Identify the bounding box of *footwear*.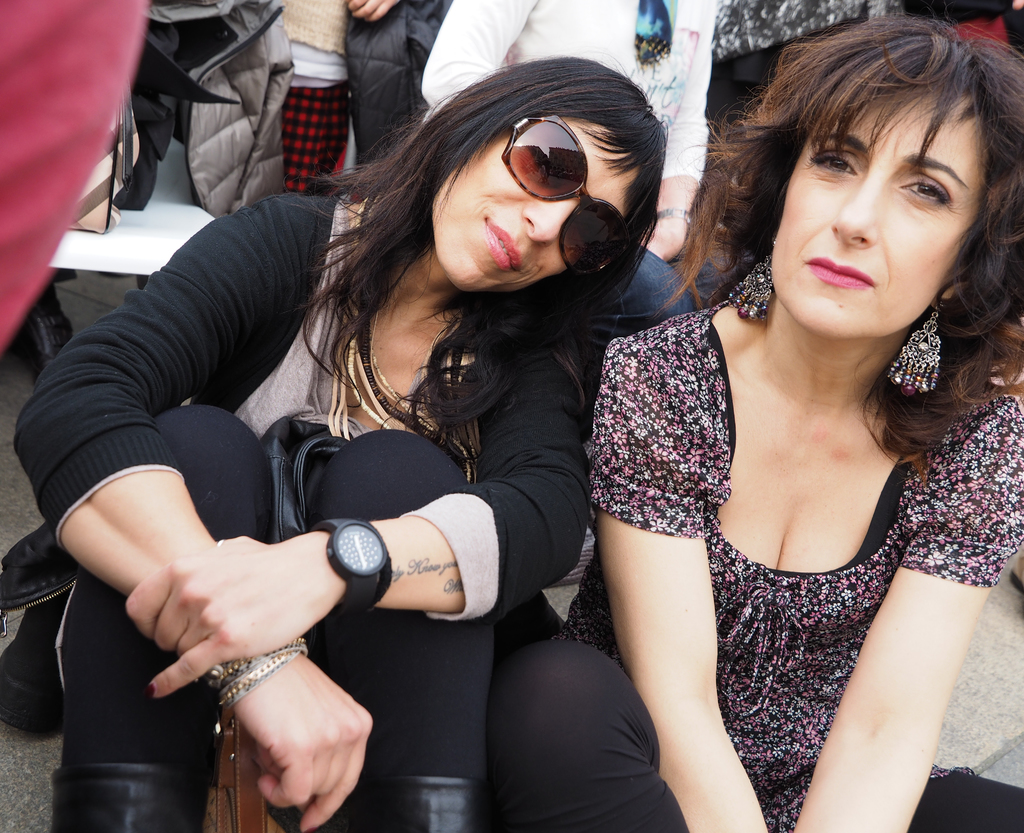
55:766:193:832.
